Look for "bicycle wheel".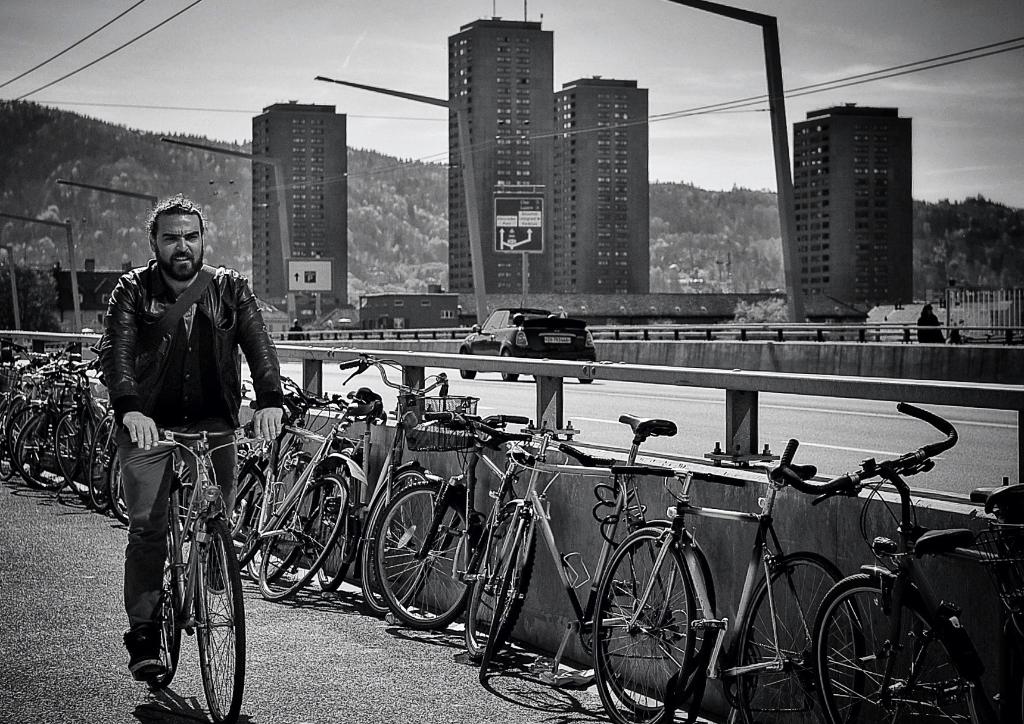
Found: left=479, top=518, right=530, bottom=679.
